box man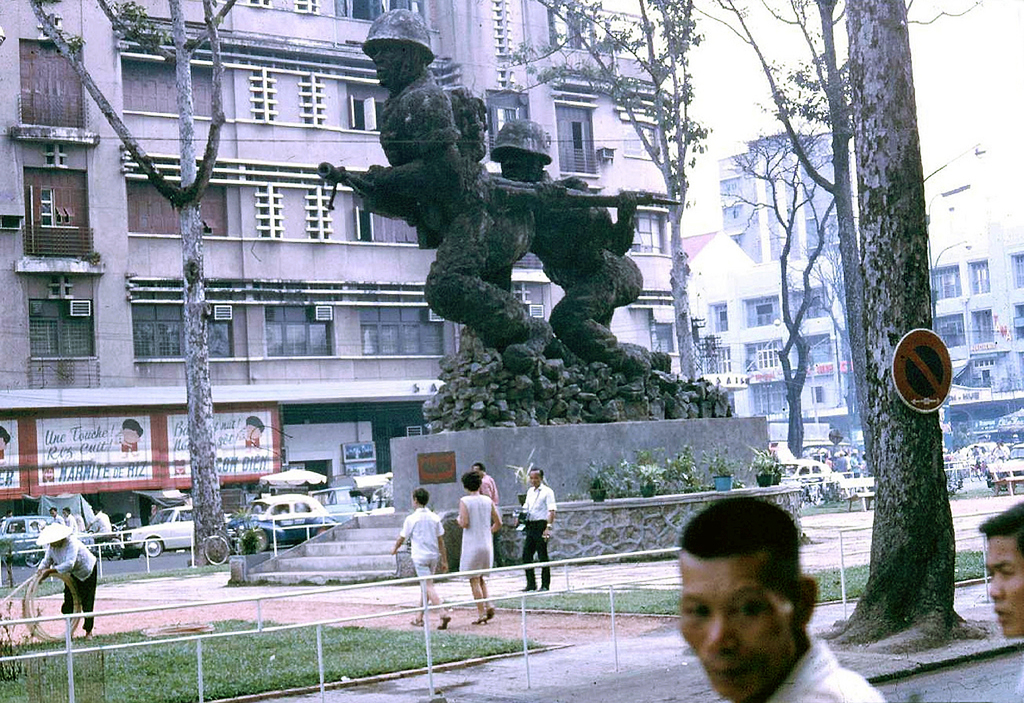
<bbox>679, 496, 889, 702</bbox>
